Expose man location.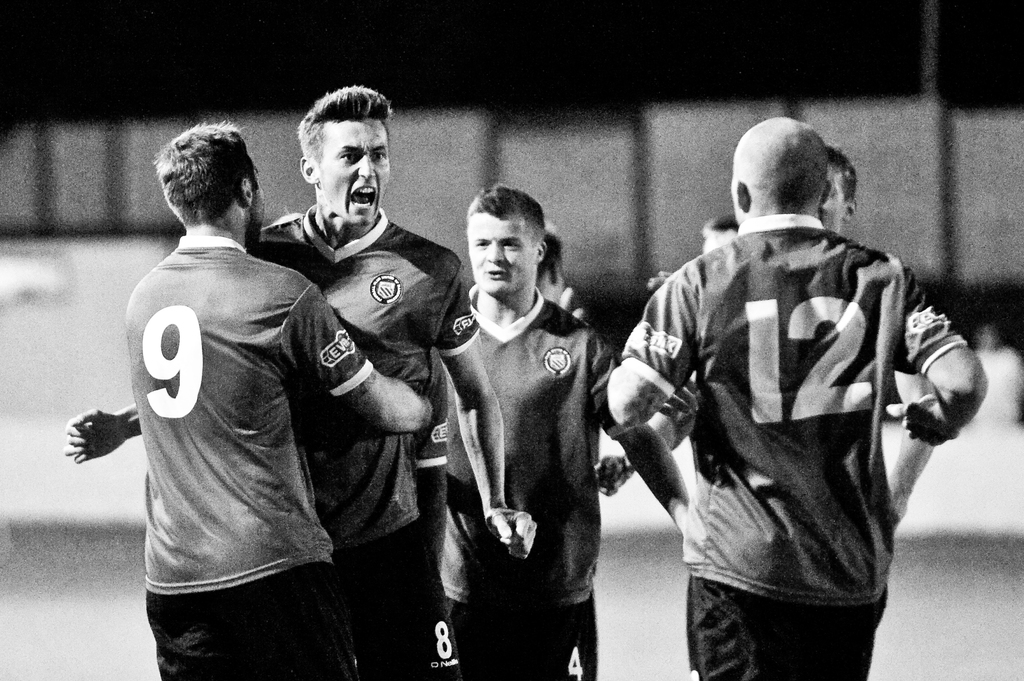
Exposed at l=65, t=83, r=538, b=680.
